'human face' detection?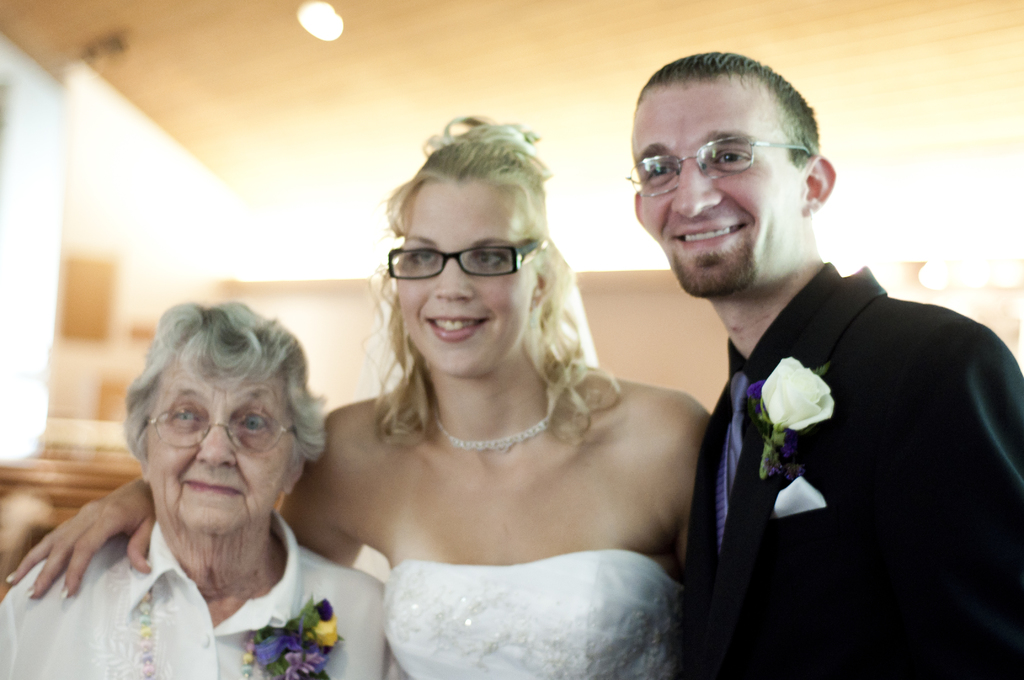
[x1=148, y1=357, x2=294, y2=533]
